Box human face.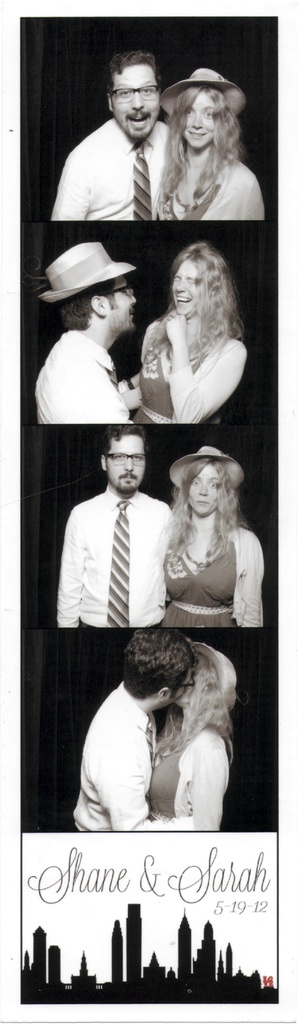
crop(170, 260, 193, 314).
